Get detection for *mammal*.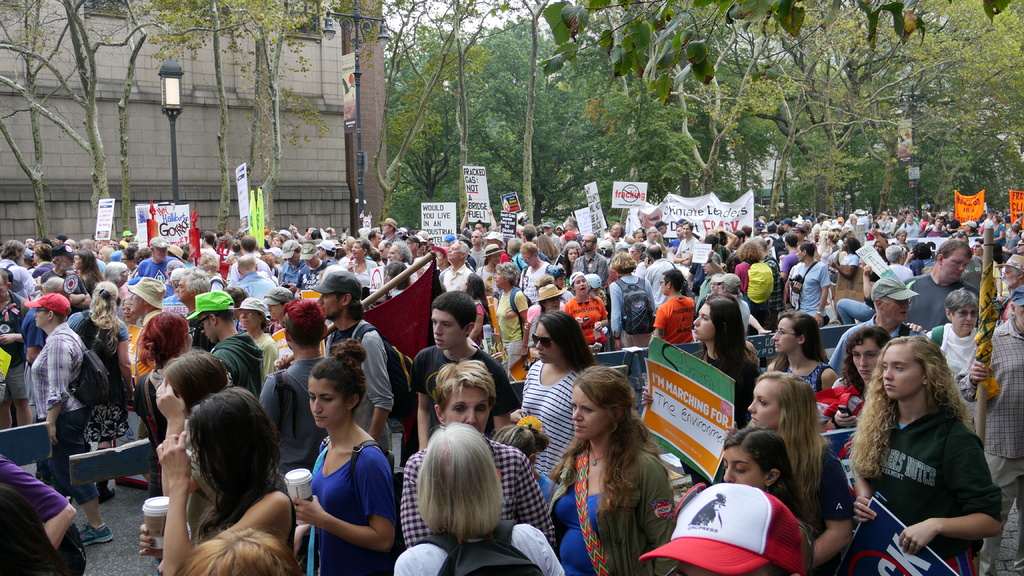
Detection: x1=395 y1=419 x2=570 y2=575.
